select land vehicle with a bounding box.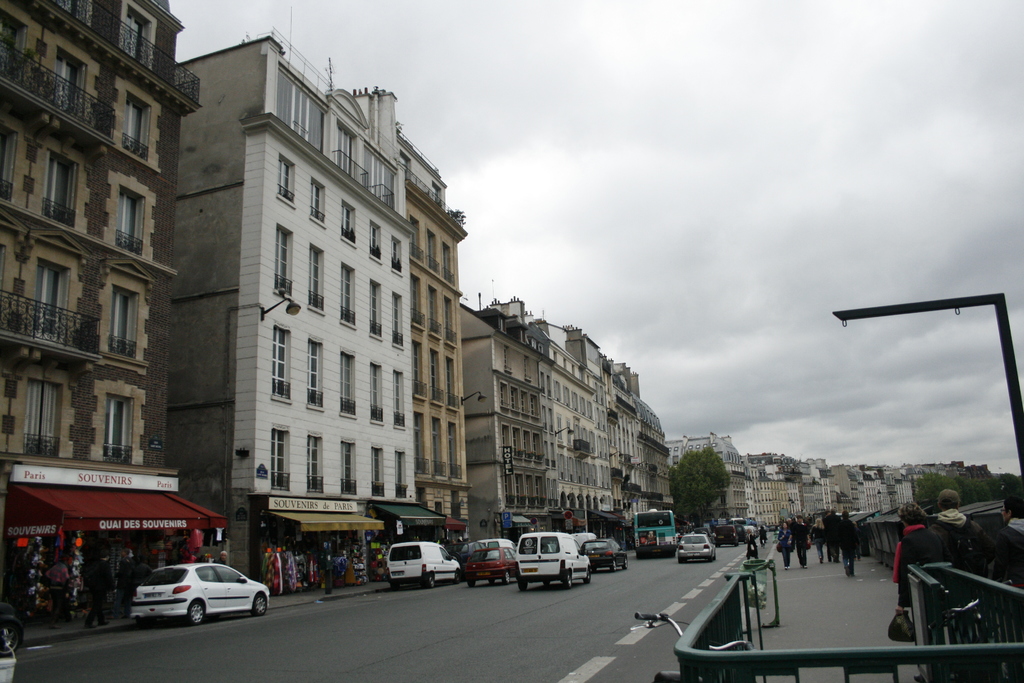
475/536/517/558.
